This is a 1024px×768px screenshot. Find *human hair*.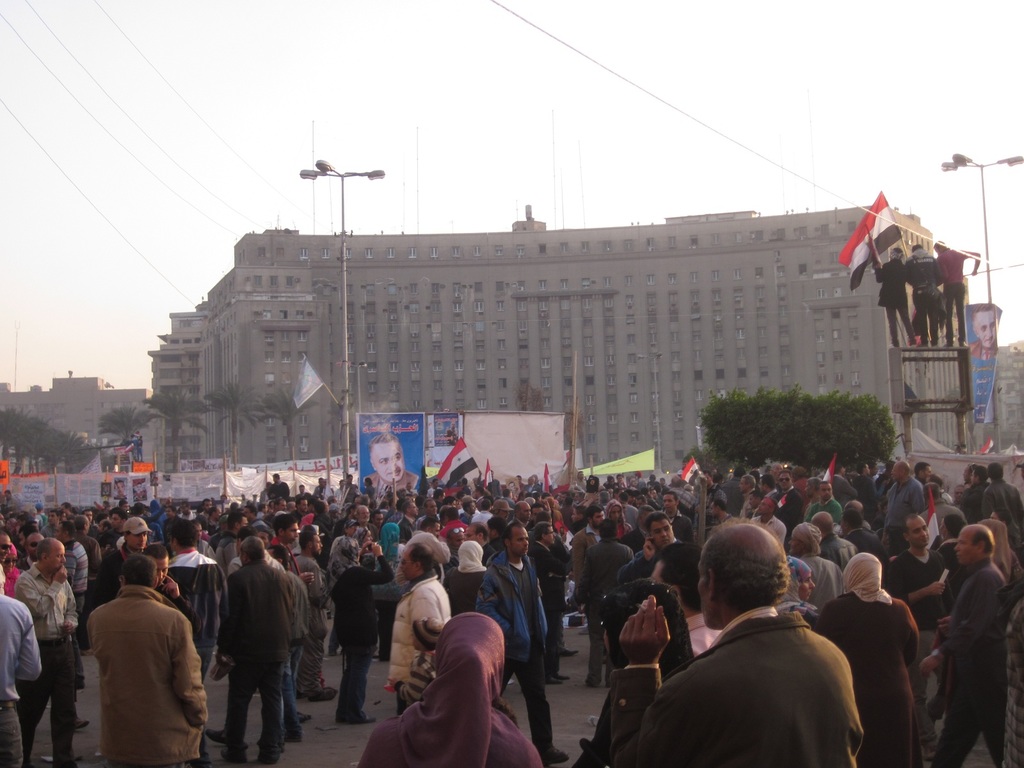
Bounding box: (776, 470, 789, 475).
